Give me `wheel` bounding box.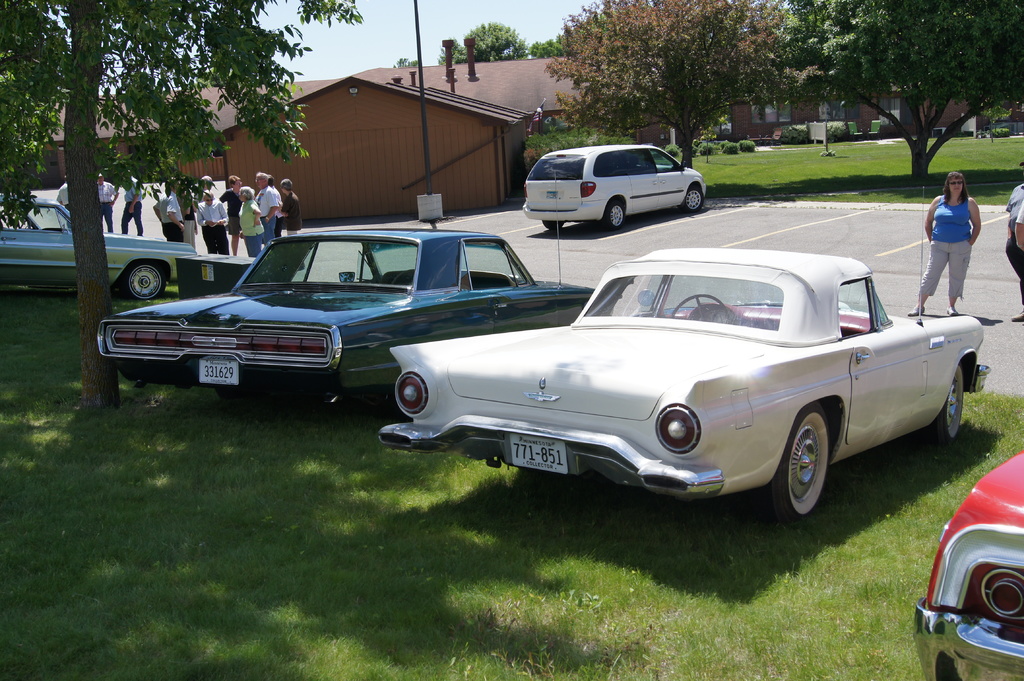
[390, 265, 414, 289].
